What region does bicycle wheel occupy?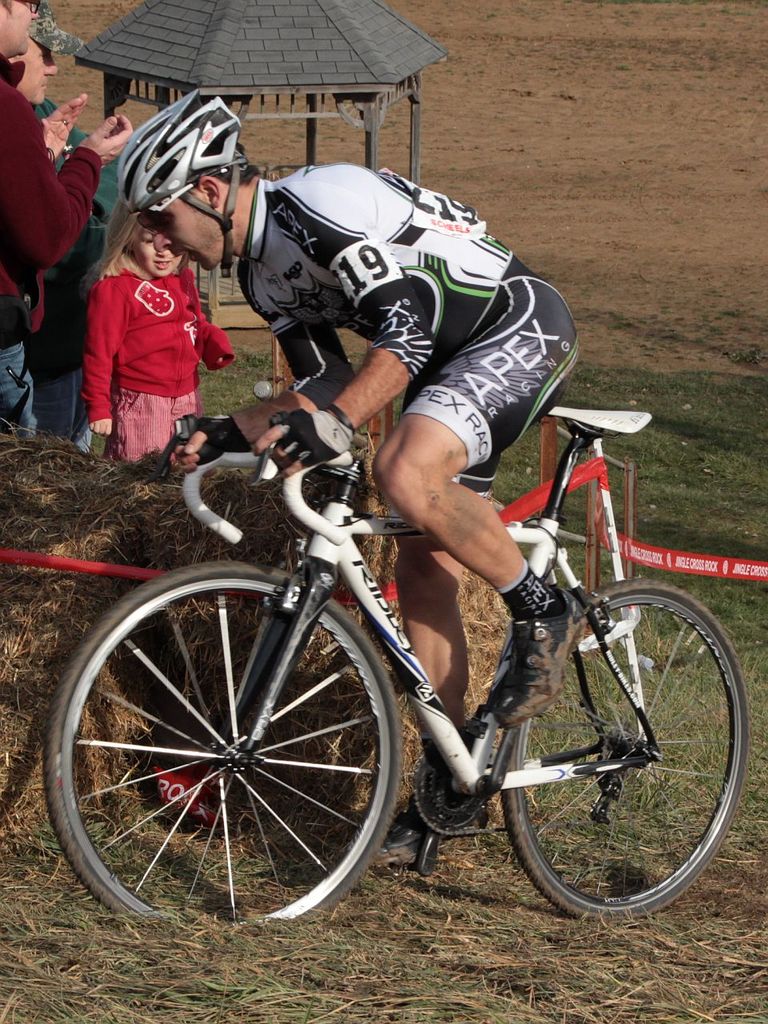
<bbox>39, 558, 415, 946</bbox>.
